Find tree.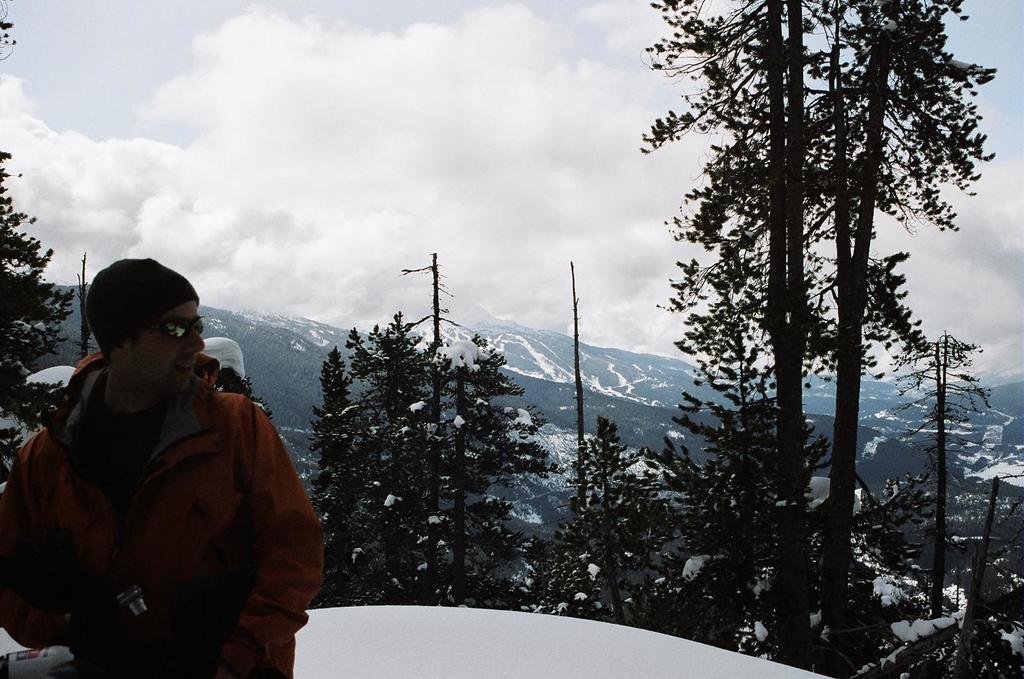
rect(0, 0, 74, 481).
